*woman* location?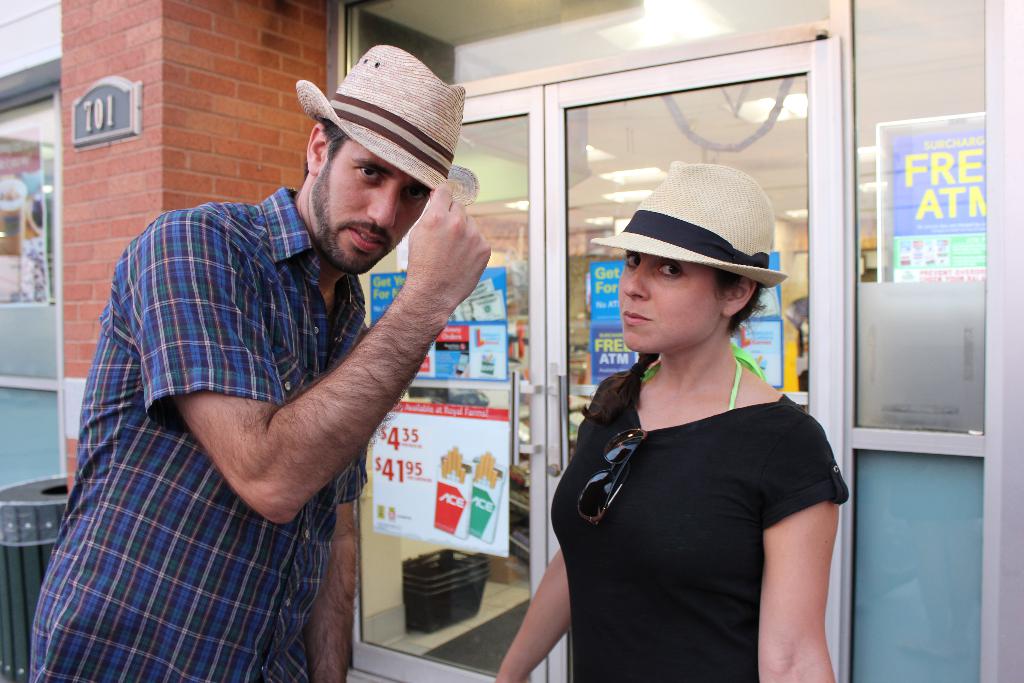
558:163:845:682
